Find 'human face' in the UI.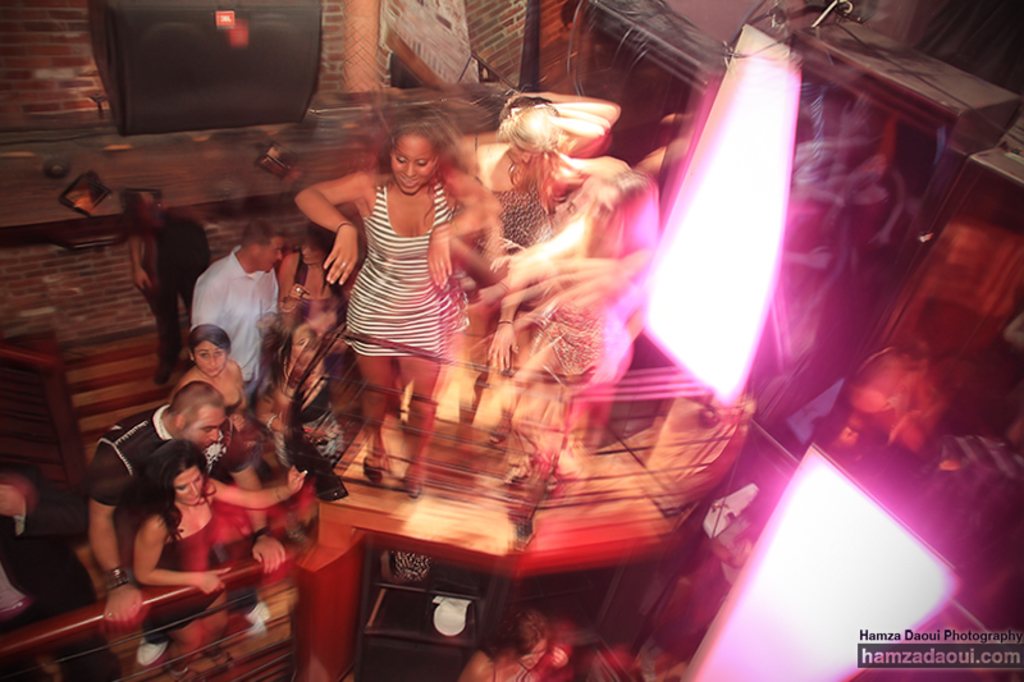
UI element at [184, 404, 224, 459].
